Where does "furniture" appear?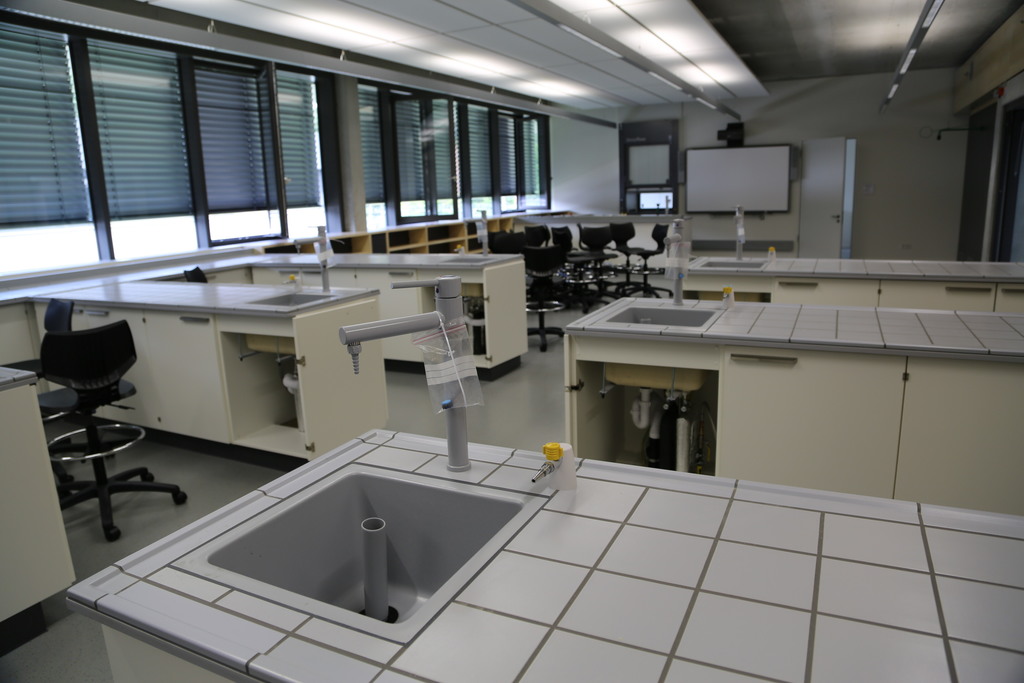
Appears at bbox=(34, 289, 389, 472).
